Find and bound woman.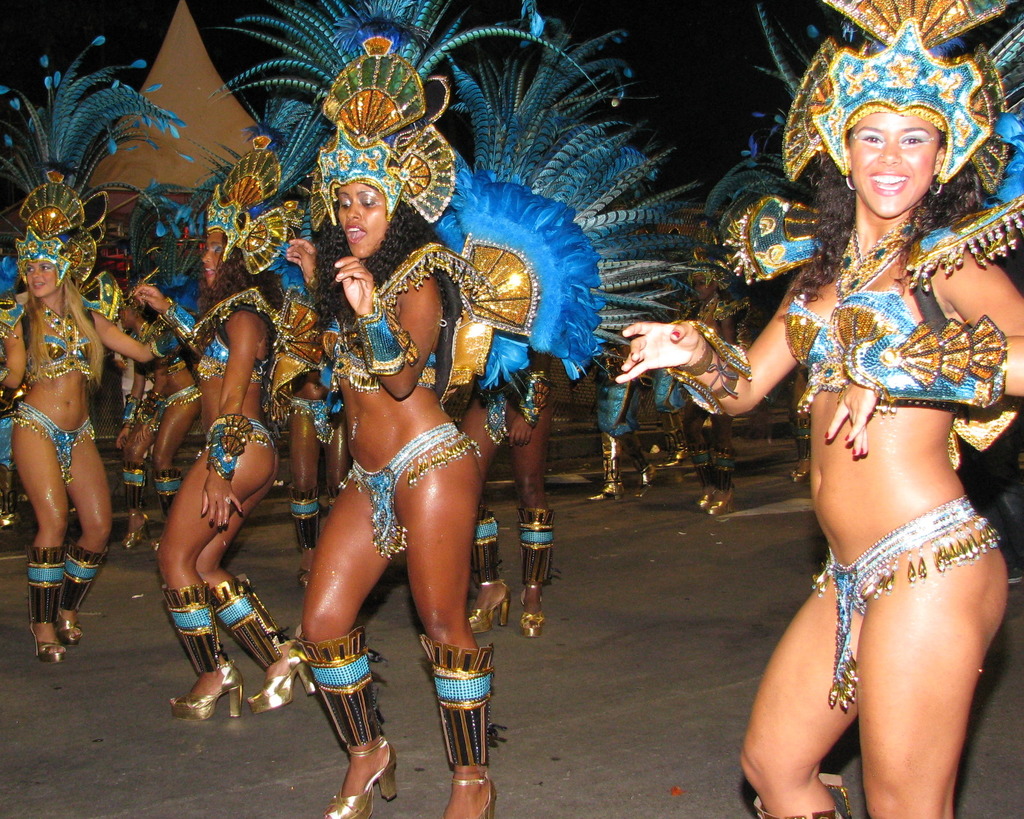
Bound: [left=589, top=242, right=664, bottom=506].
